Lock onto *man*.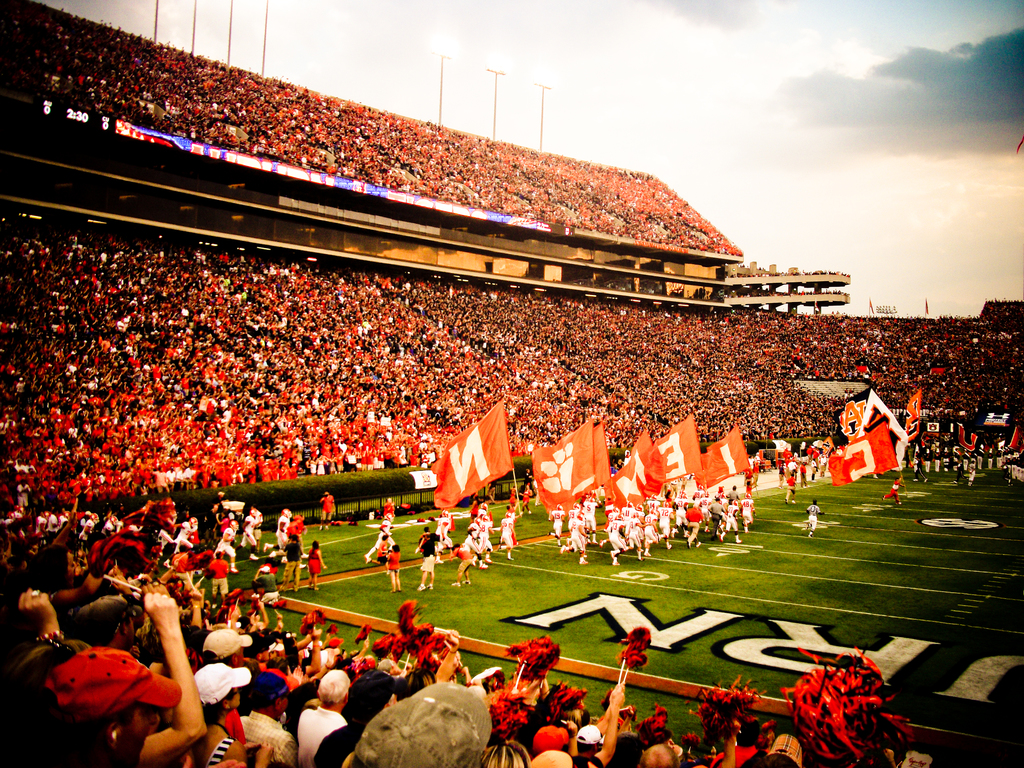
Locked: {"x1": 210, "y1": 549, "x2": 228, "y2": 601}.
